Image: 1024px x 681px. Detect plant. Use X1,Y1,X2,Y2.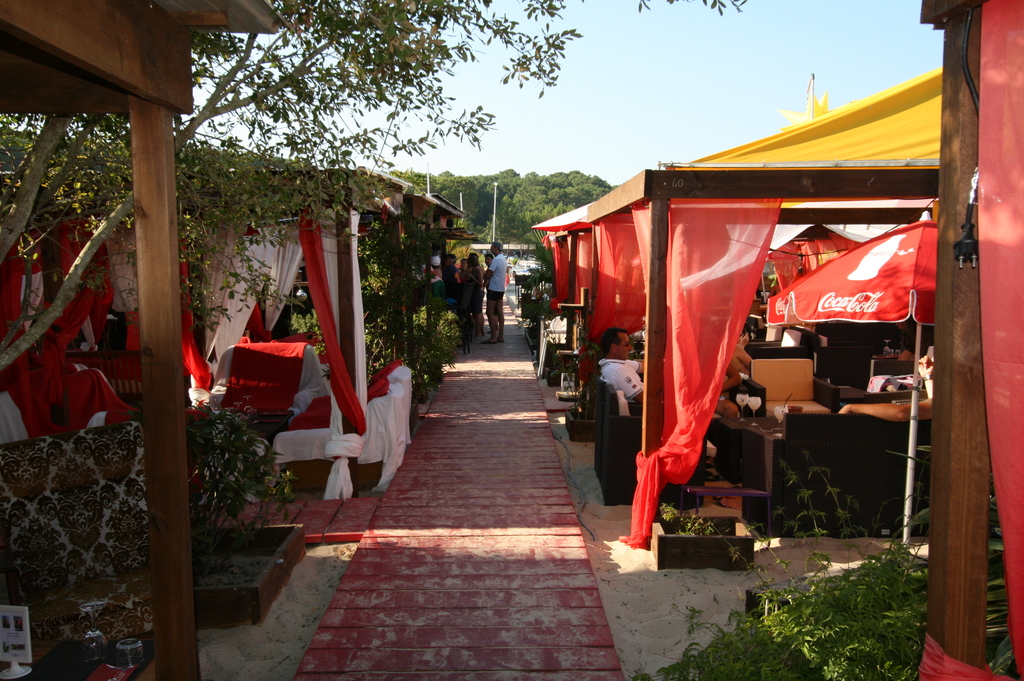
979,495,1023,680.
